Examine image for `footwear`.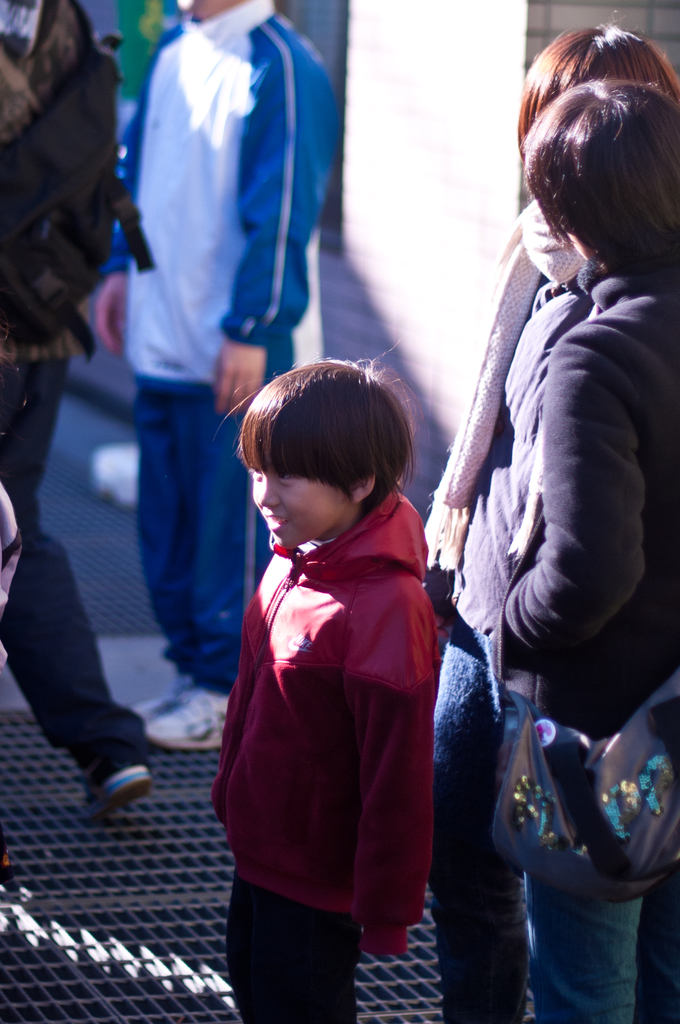
Examination result: x1=143 y1=686 x2=238 y2=749.
